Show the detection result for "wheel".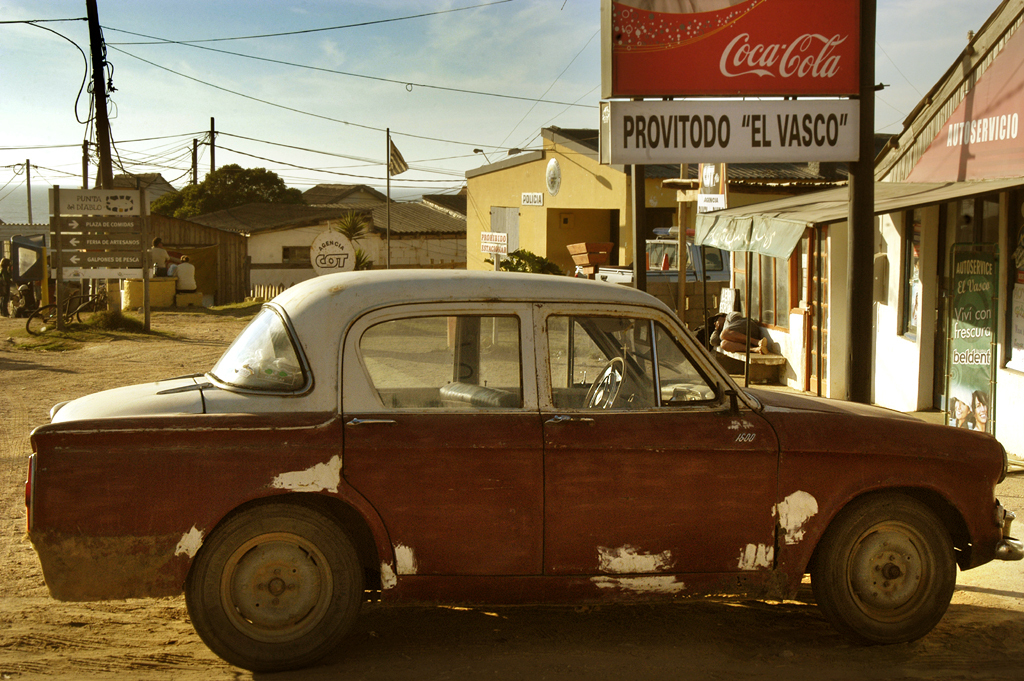
detection(813, 495, 955, 644).
